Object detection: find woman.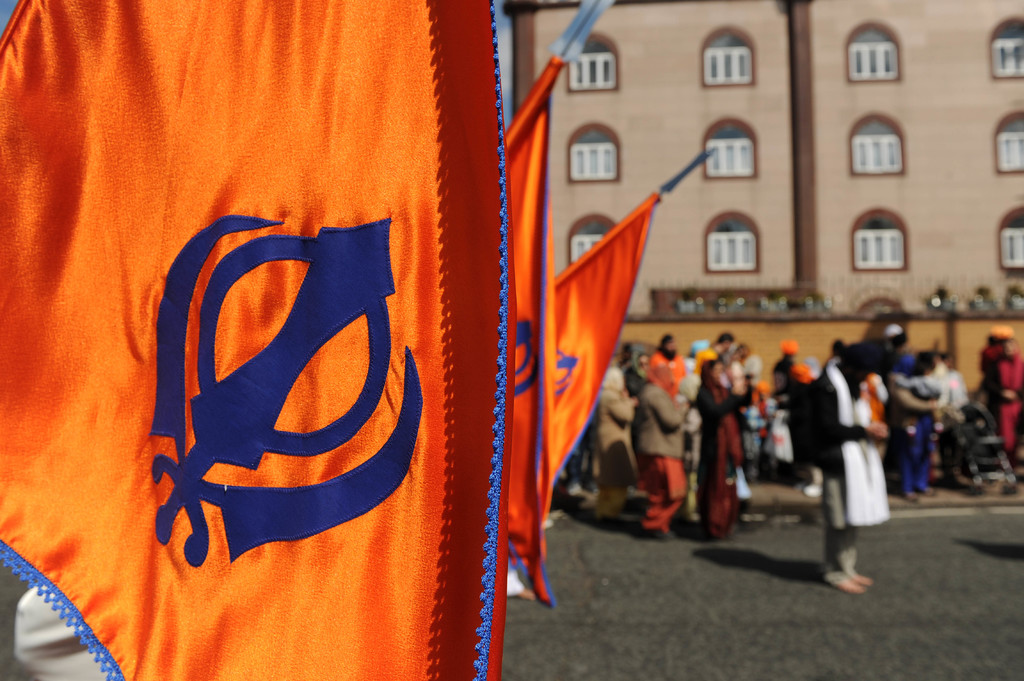
[left=627, top=349, right=714, bottom=546].
